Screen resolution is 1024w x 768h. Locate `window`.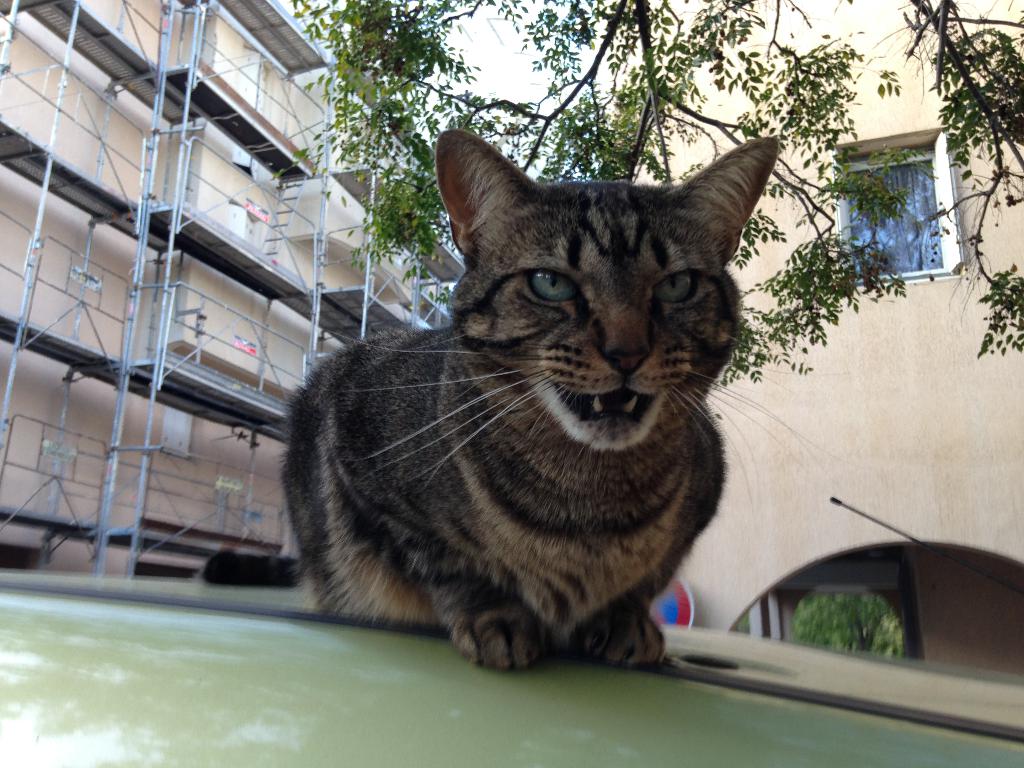
Rect(840, 124, 972, 285).
